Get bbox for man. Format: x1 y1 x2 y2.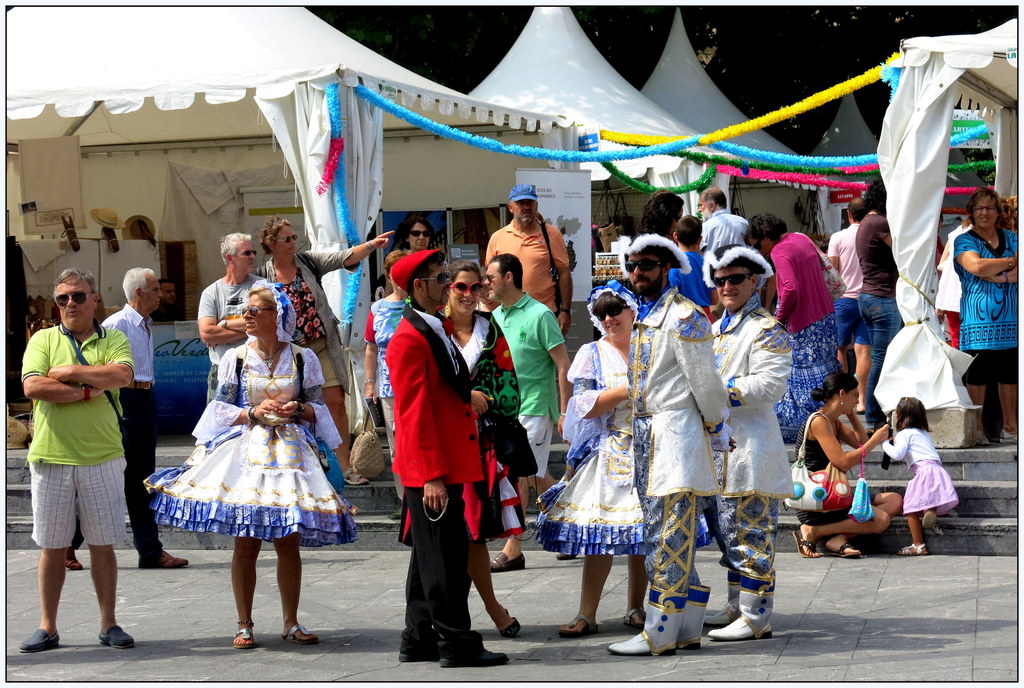
607 235 734 657.
